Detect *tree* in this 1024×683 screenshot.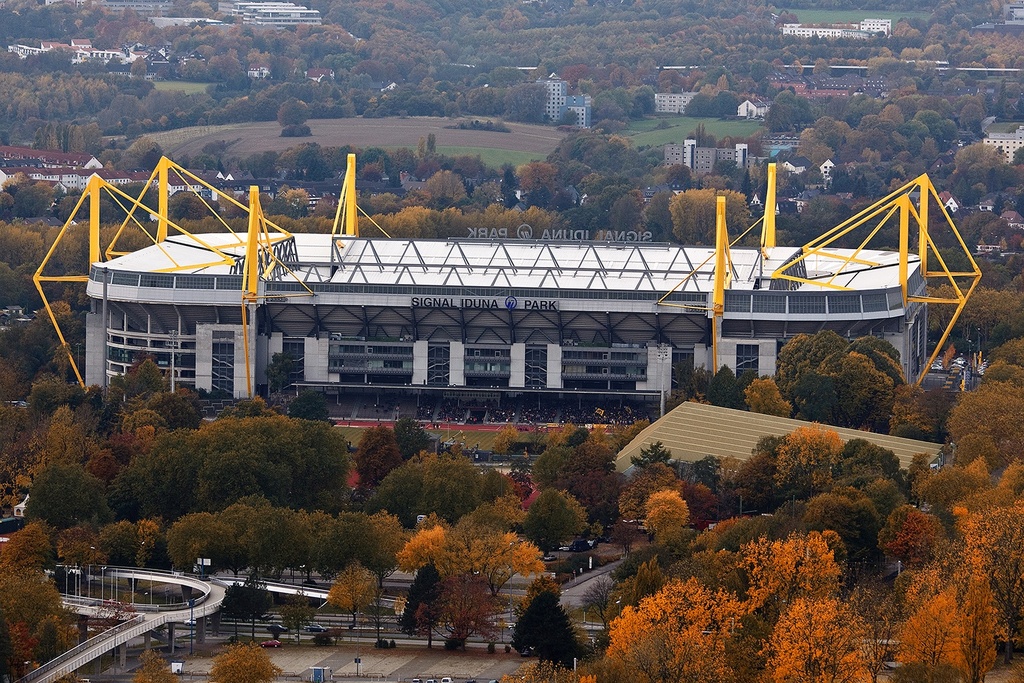
Detection: bbox=[509, 572, 597, 656].
